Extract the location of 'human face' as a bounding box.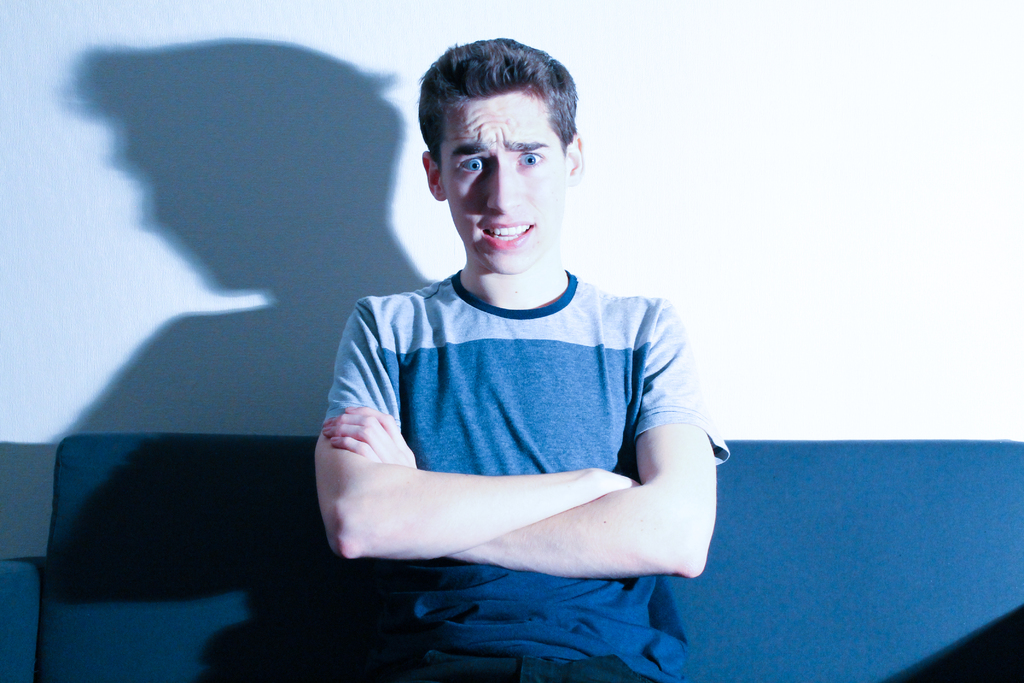
[436, 86, 569, 279].
